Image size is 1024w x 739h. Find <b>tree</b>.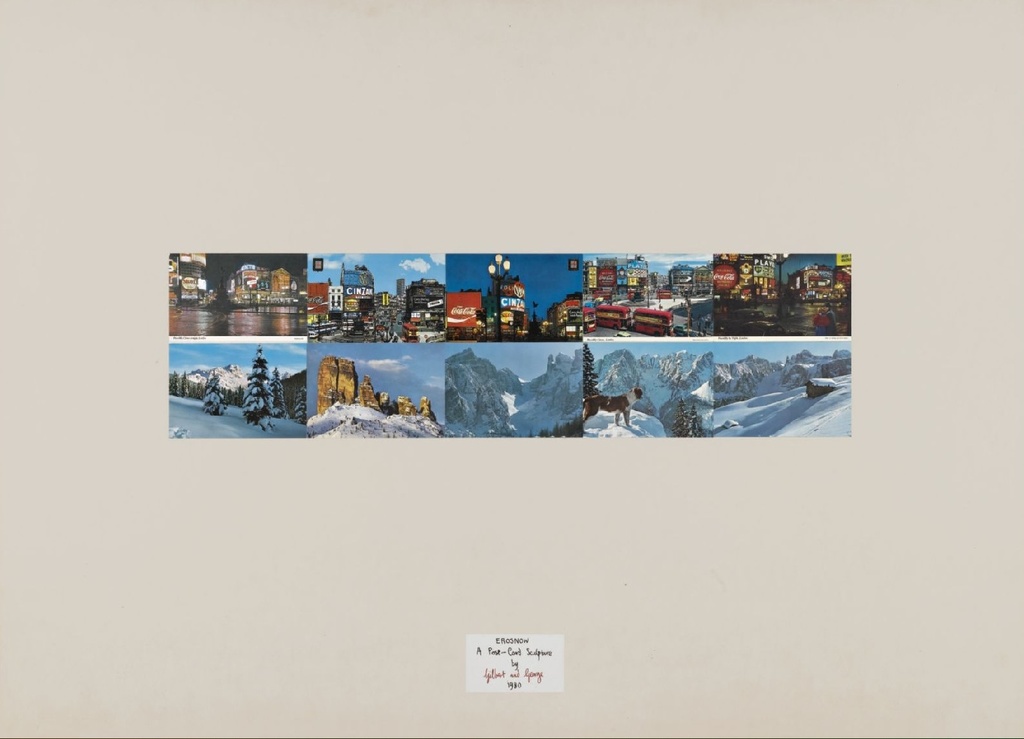
locate(580, 341, 617, 423).
